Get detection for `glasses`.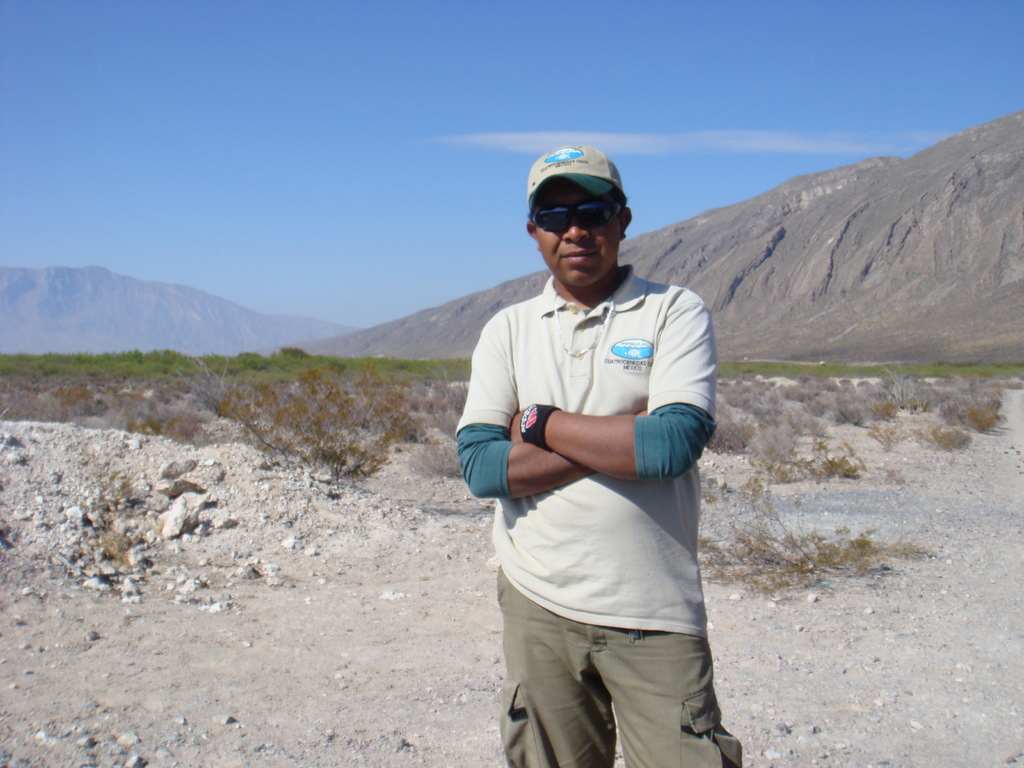
Detection: locate(532, 200, 624, 233).
